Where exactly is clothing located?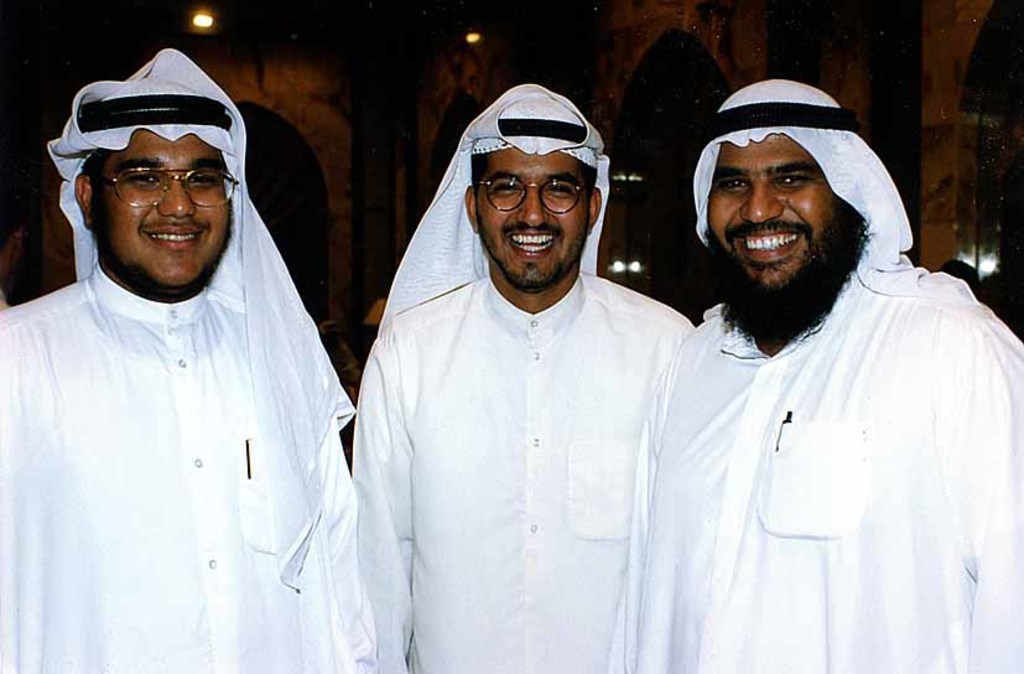
Its bounding box is Rect(348, 79, 698, 673).
